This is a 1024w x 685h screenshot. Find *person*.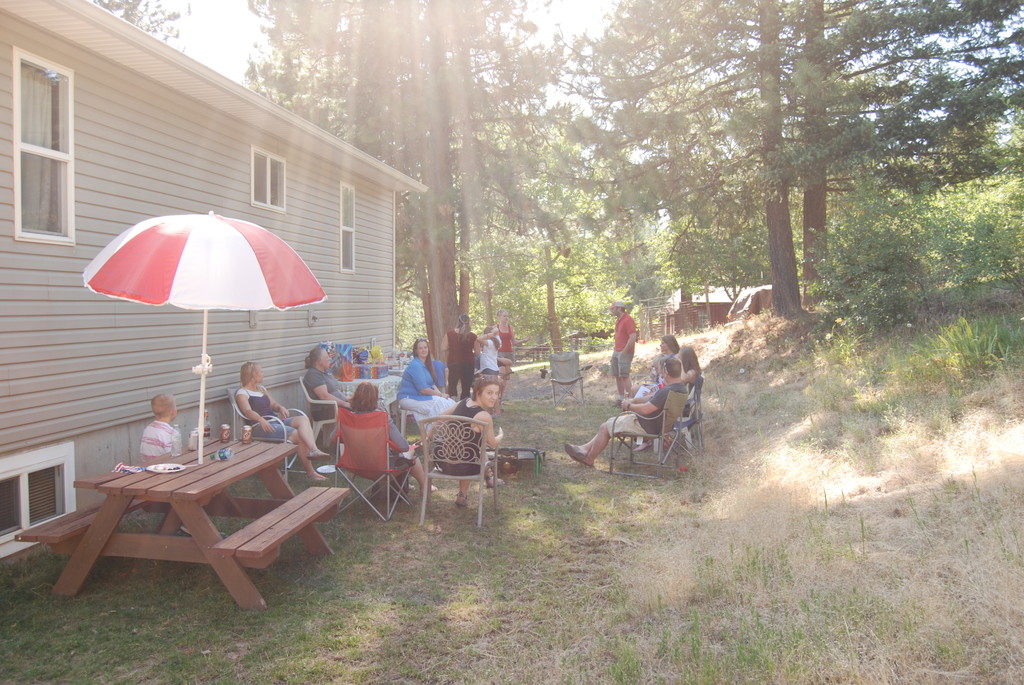
Bounding box: {"x1": 564, "y1": 355, "x2": 682, "y2": 469}.
